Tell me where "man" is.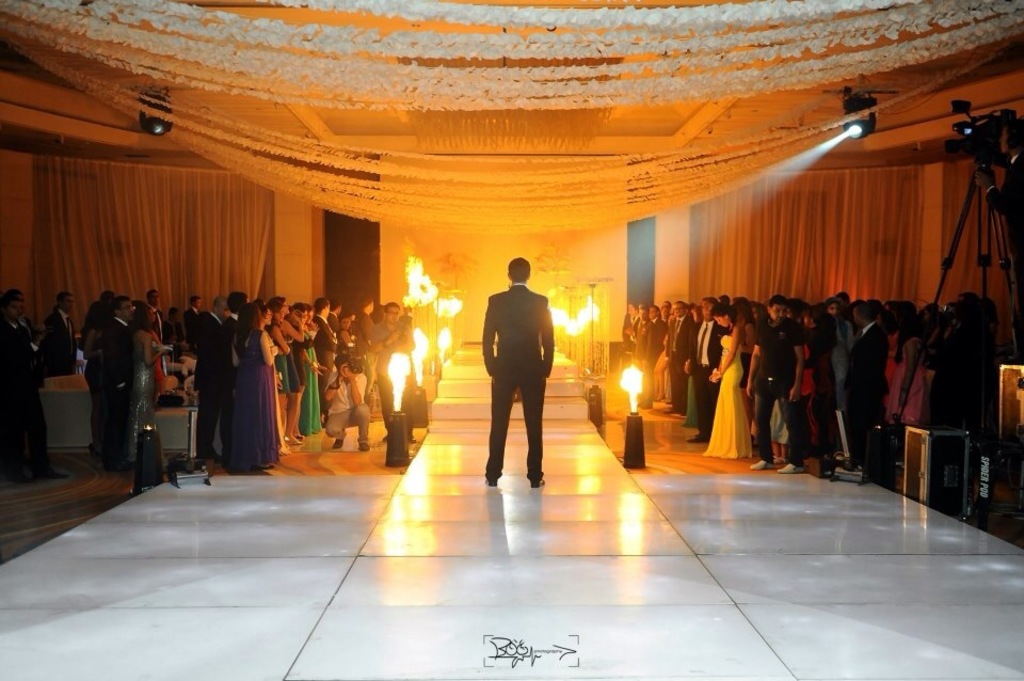
"man" is at 103/301/130/470.
